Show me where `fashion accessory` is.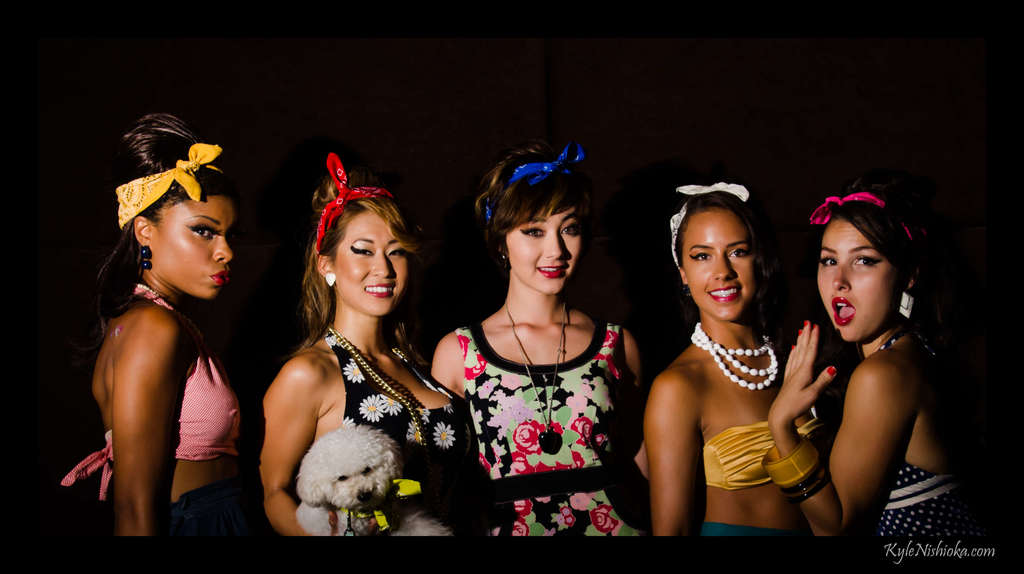
`fashion accessory` is at [left=315, top=152, right=392, bottom=253].
